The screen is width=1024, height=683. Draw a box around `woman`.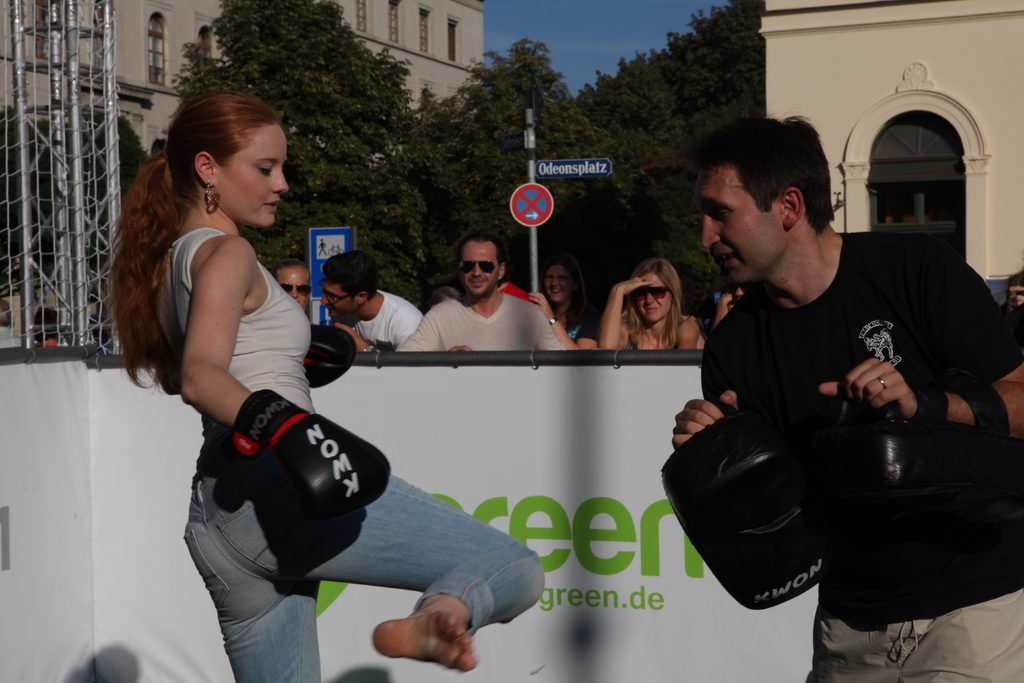
left=532, top=260, right=595, bottom=348.
